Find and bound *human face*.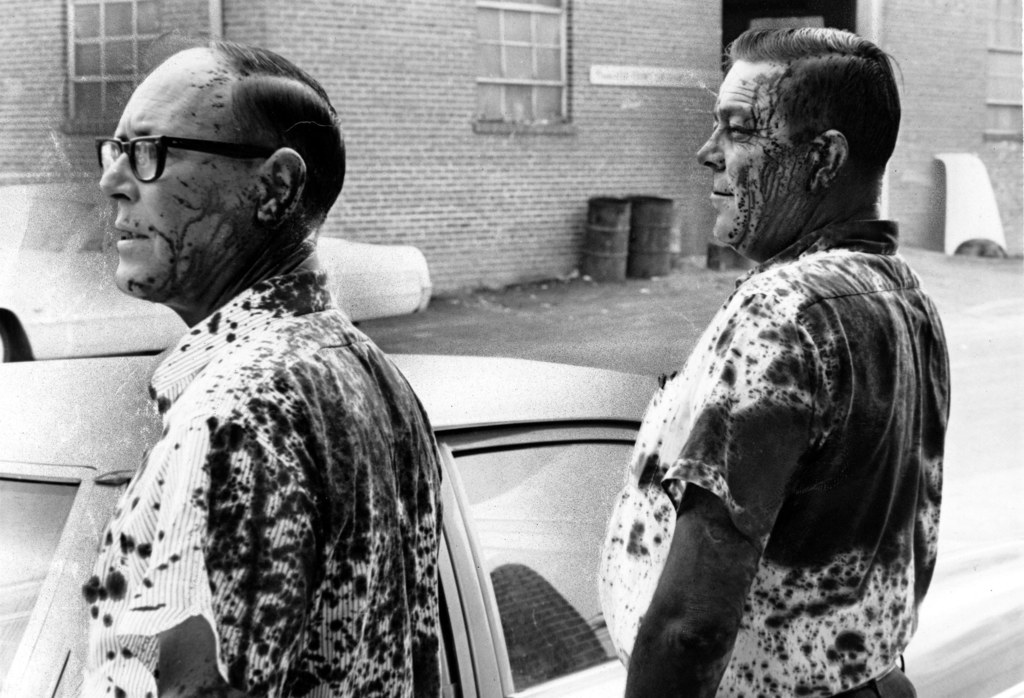
Bound: {"left": 99, "top": 48, "right": 256, "bottom": 291}.
